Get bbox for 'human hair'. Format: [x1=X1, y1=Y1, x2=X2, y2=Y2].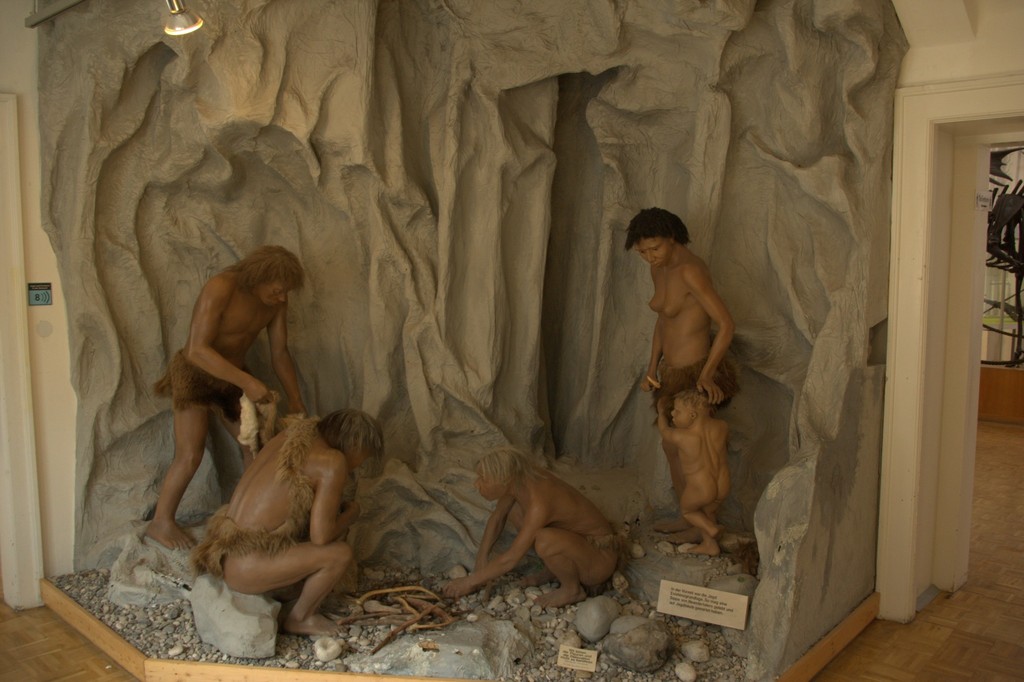
[x1=319, y1=411, x2=387, y2=461].
